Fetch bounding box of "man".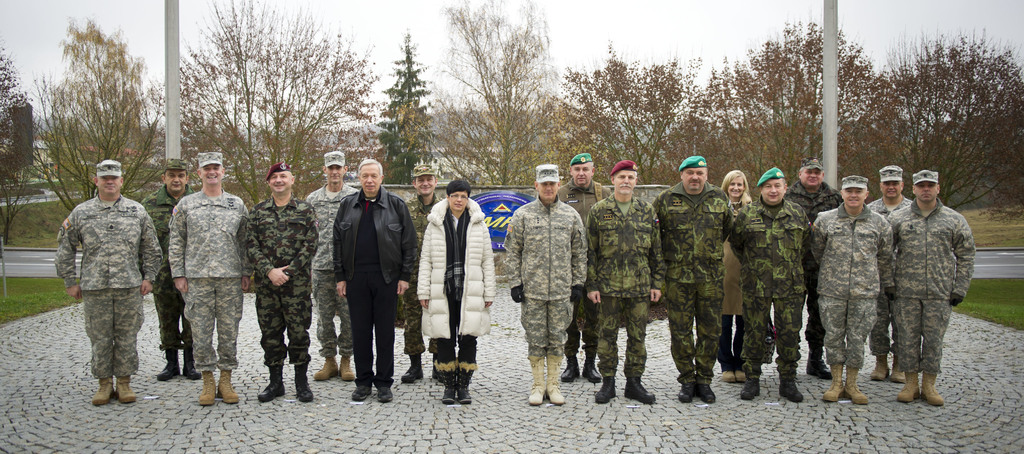
Bbox: box=[418, 181, 496, 404].
